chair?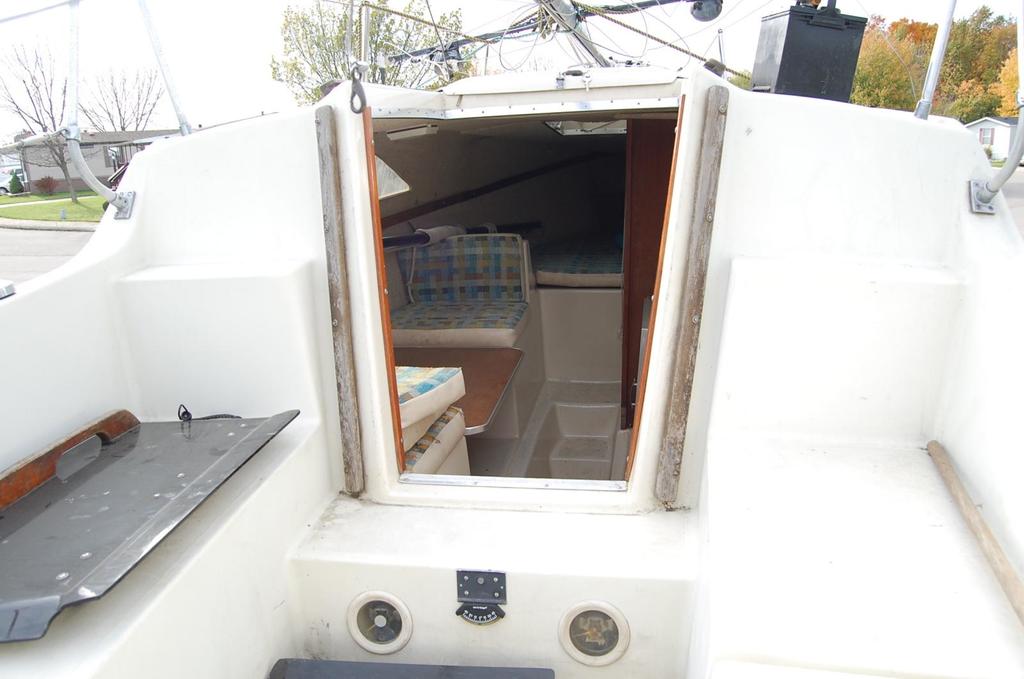
bbox=[385, 231, 548, 441]
